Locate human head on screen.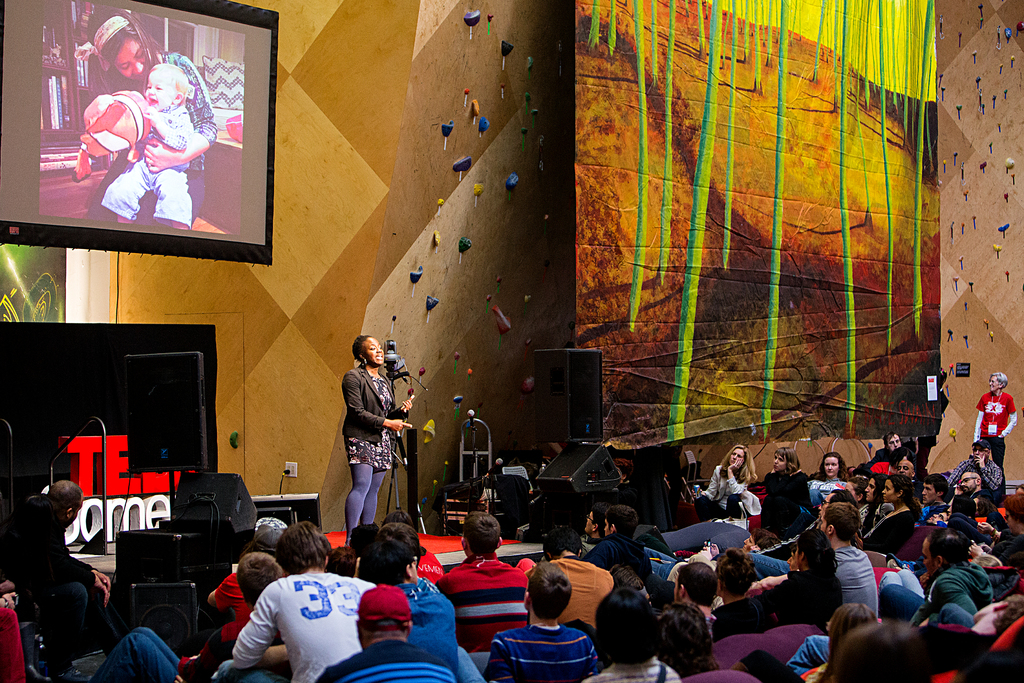
On screen at {"x1": 459, "y1": 511, "x2": 502, "y2": 557}.
